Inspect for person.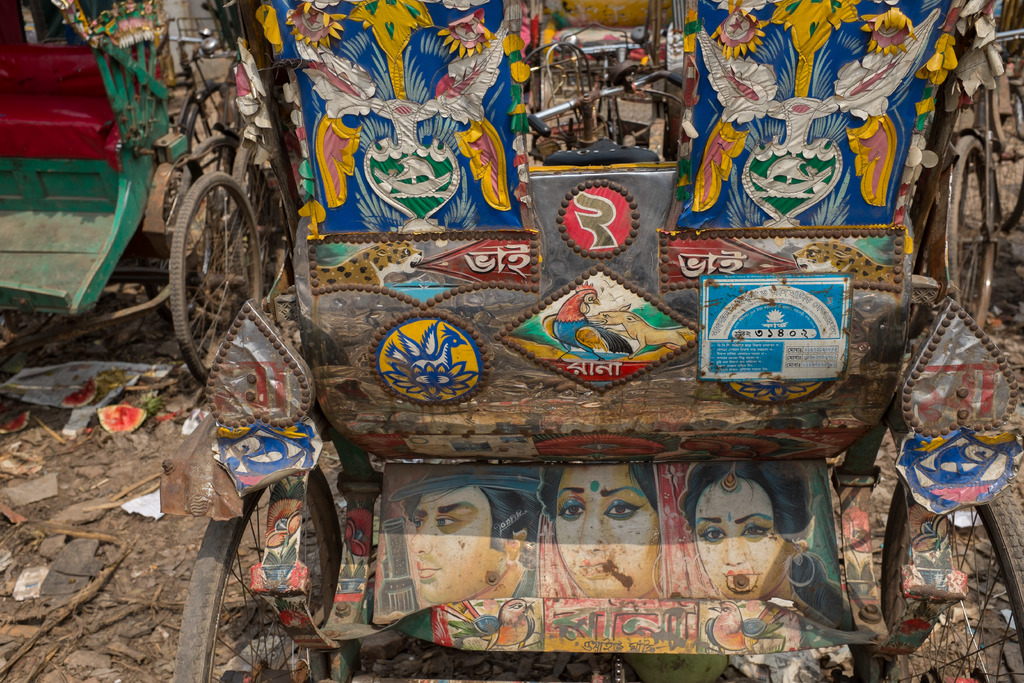
Inspection: bbox(676, 452, 843, 630).
